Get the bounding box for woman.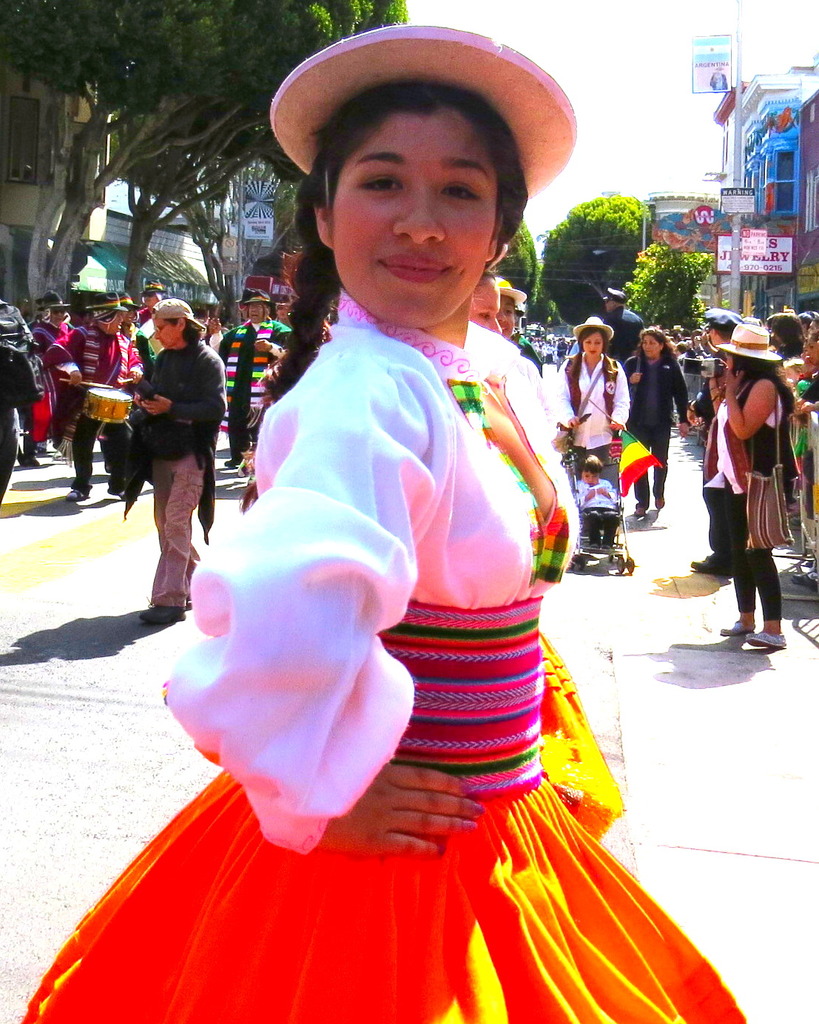
<box>118,38,676,1020</box>.
